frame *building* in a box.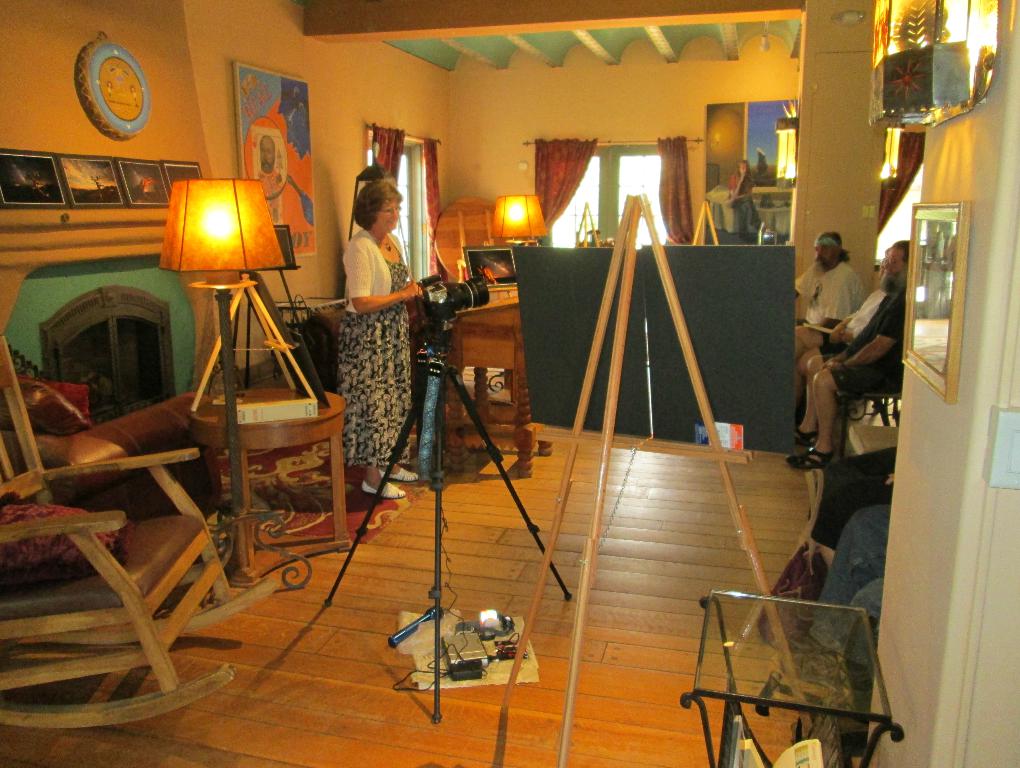
0 2 1019 767.
